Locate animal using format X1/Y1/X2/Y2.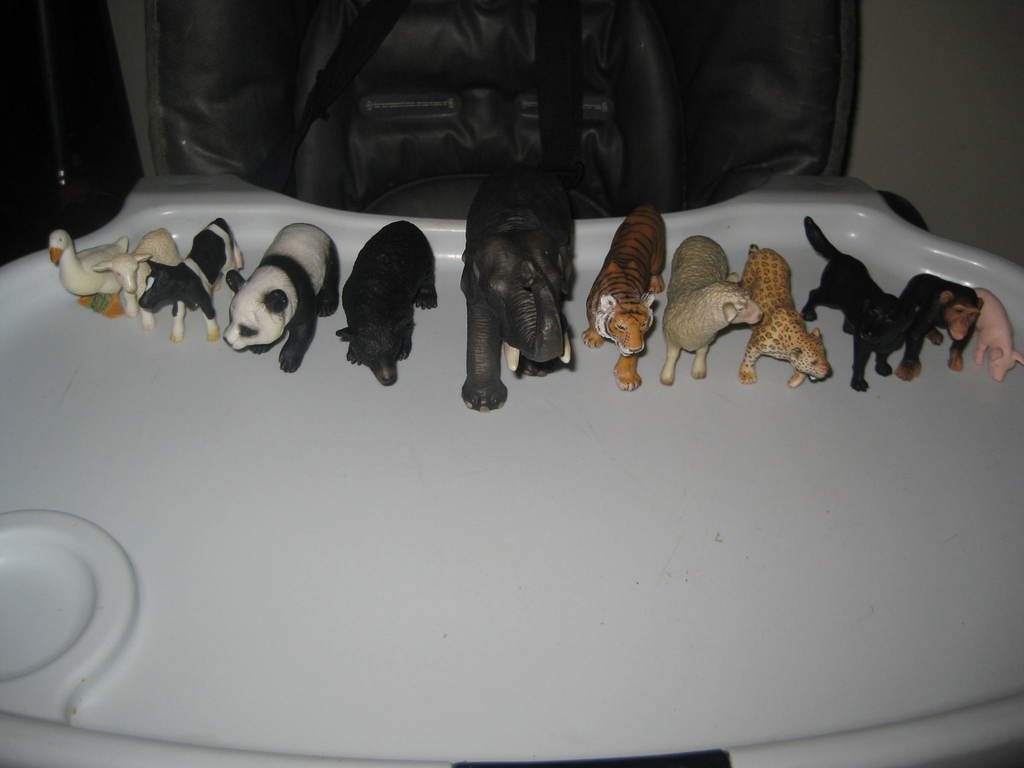
219/220/341/373.
